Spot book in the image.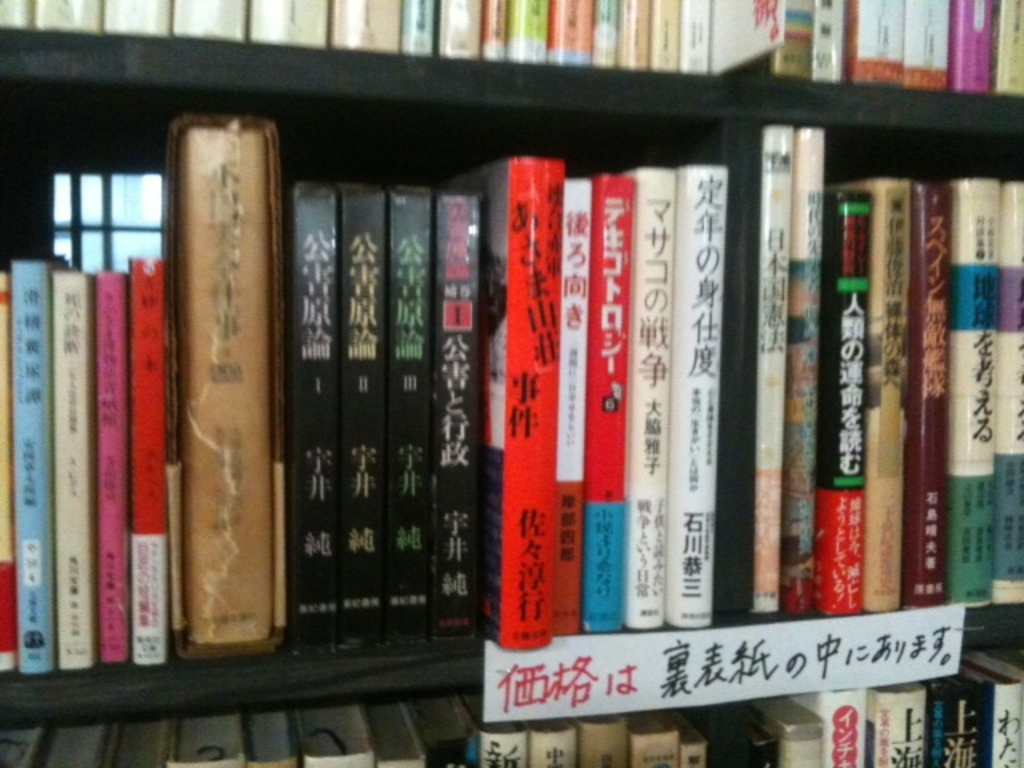
book found at [558,170,589,646].
